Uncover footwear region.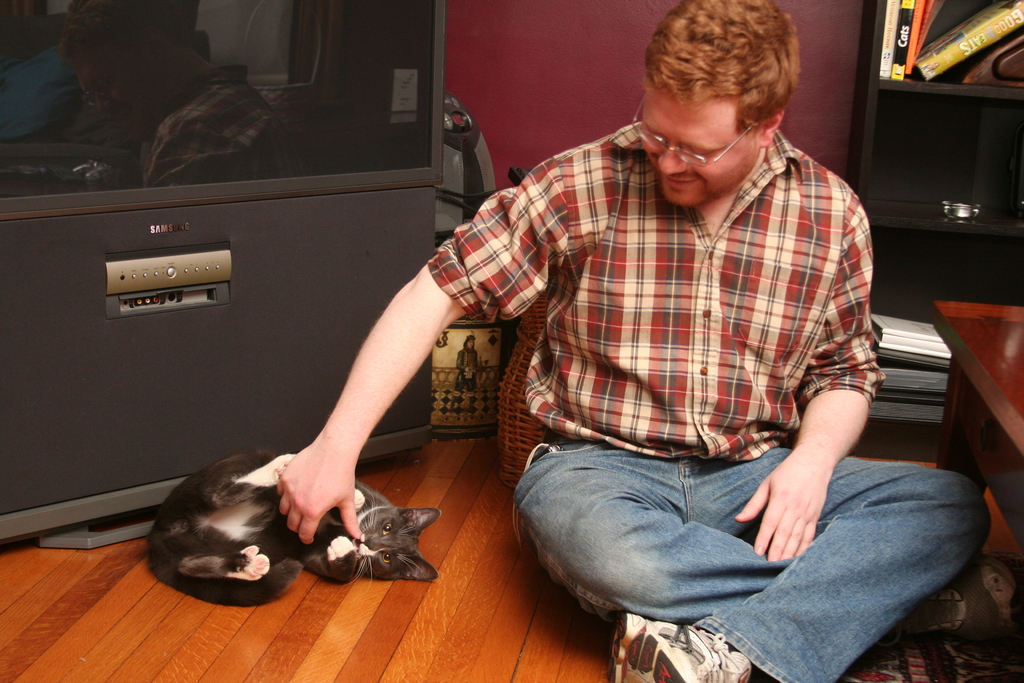
Uncovered: bbox(880, 556, 1018, 645).
